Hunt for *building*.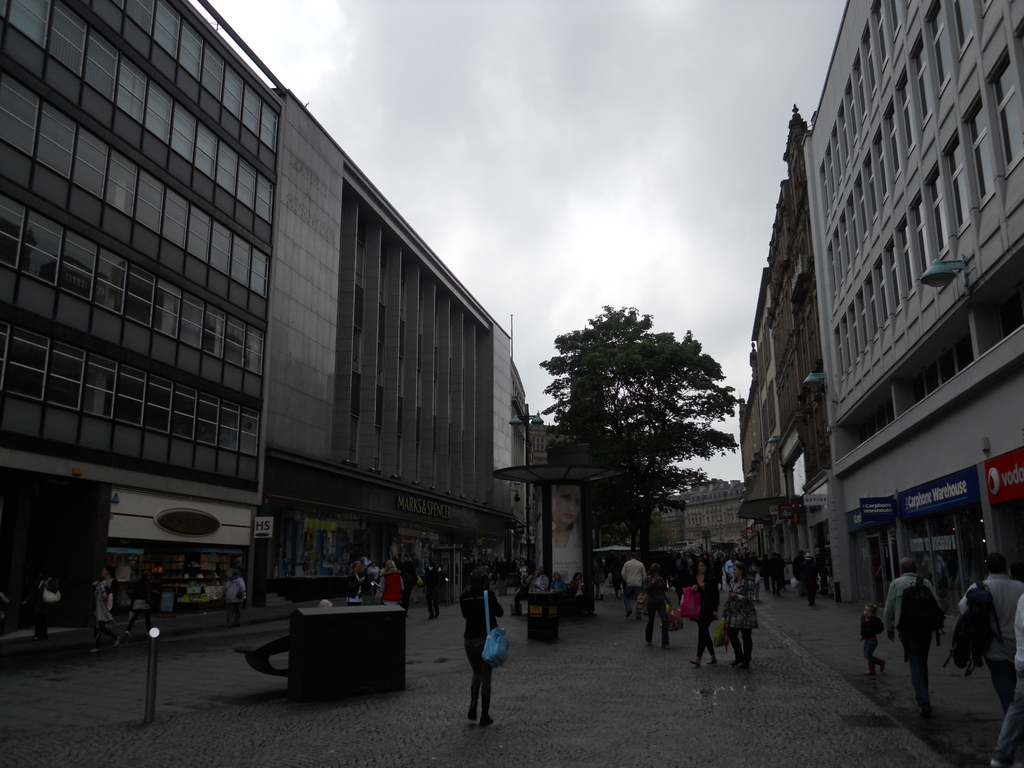
Hunted down at bbox=(802, 0, 1023, 648).
